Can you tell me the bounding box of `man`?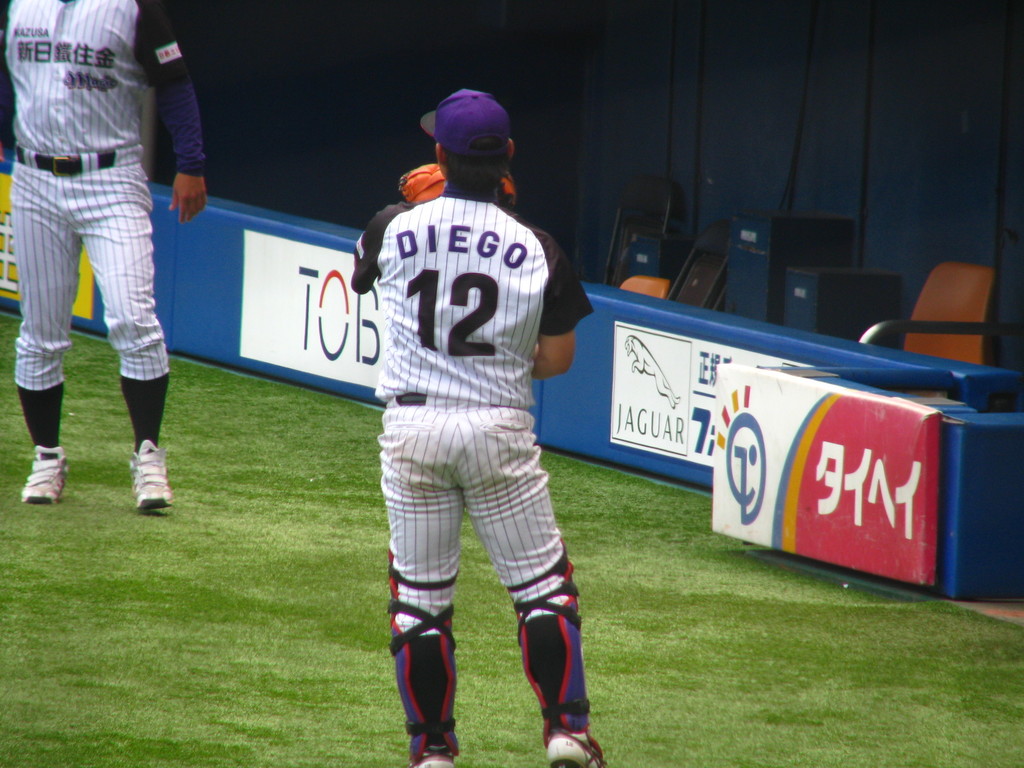
Rect(12, 0, 201, 532).
